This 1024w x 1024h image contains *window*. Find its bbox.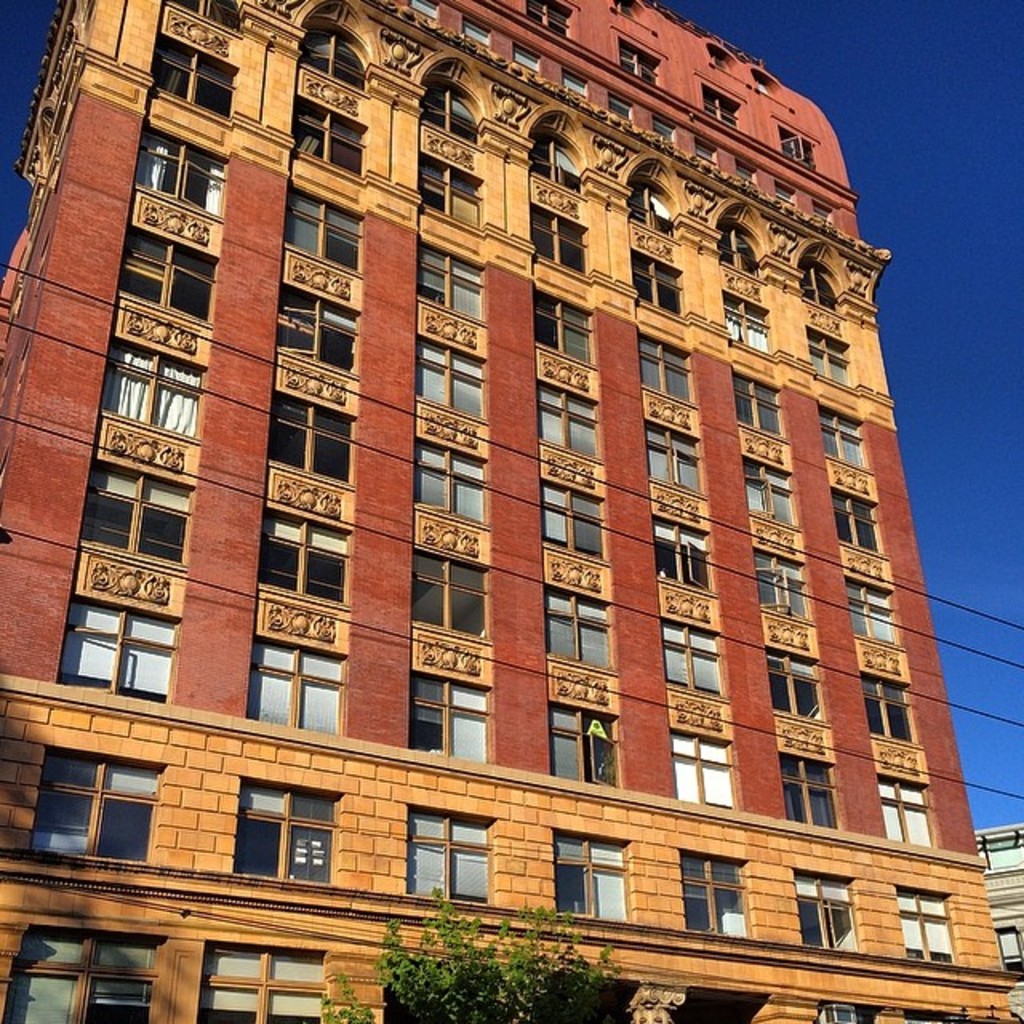
bbox=[421, 242, 478, 315].
